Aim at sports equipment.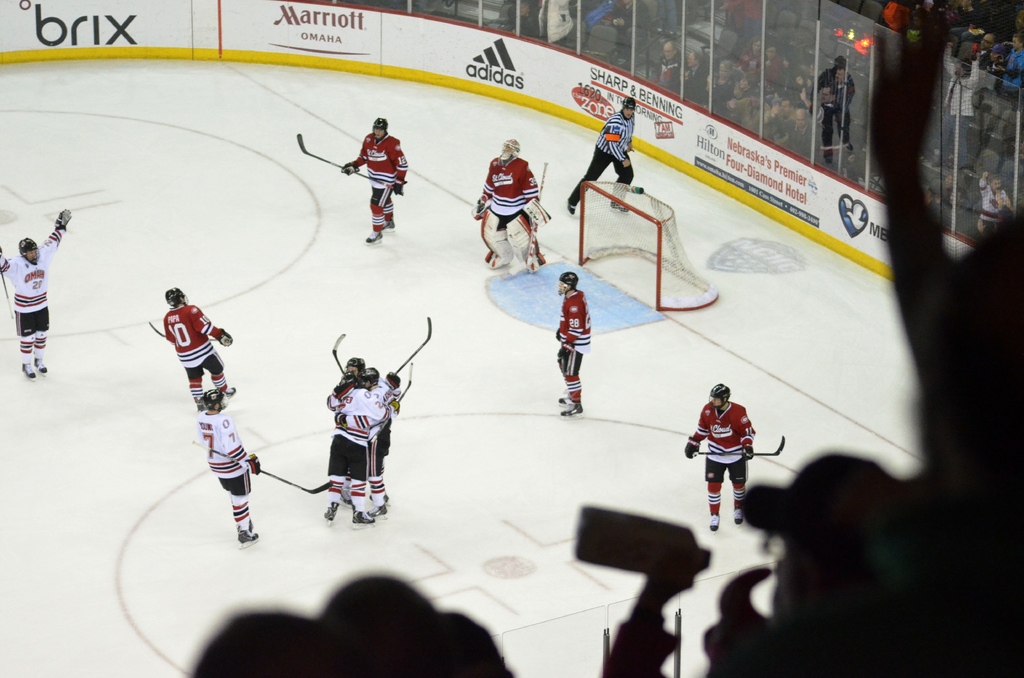
Aimed at x1=732 y1=507 x2=743 y2=526.
